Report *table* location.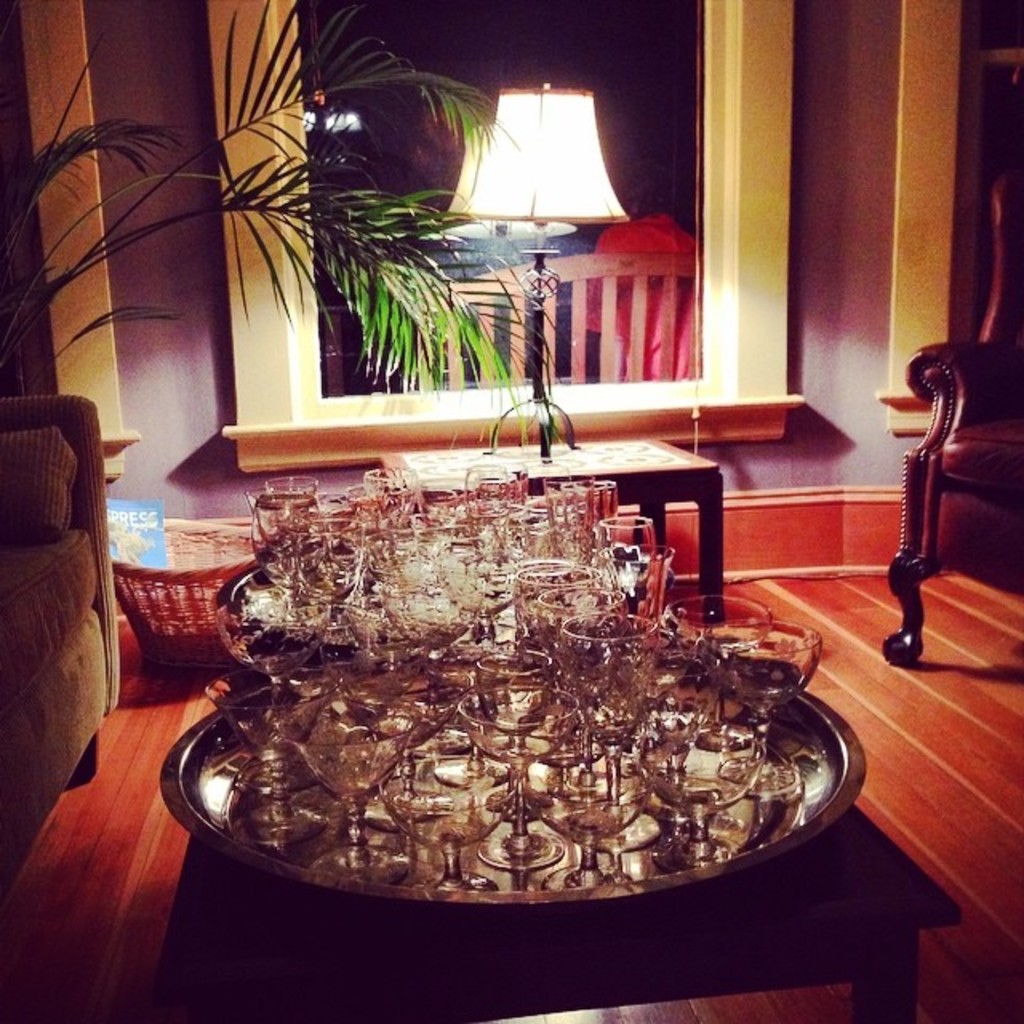
Report: (left=371, top=426, right=720, bottom=629).
